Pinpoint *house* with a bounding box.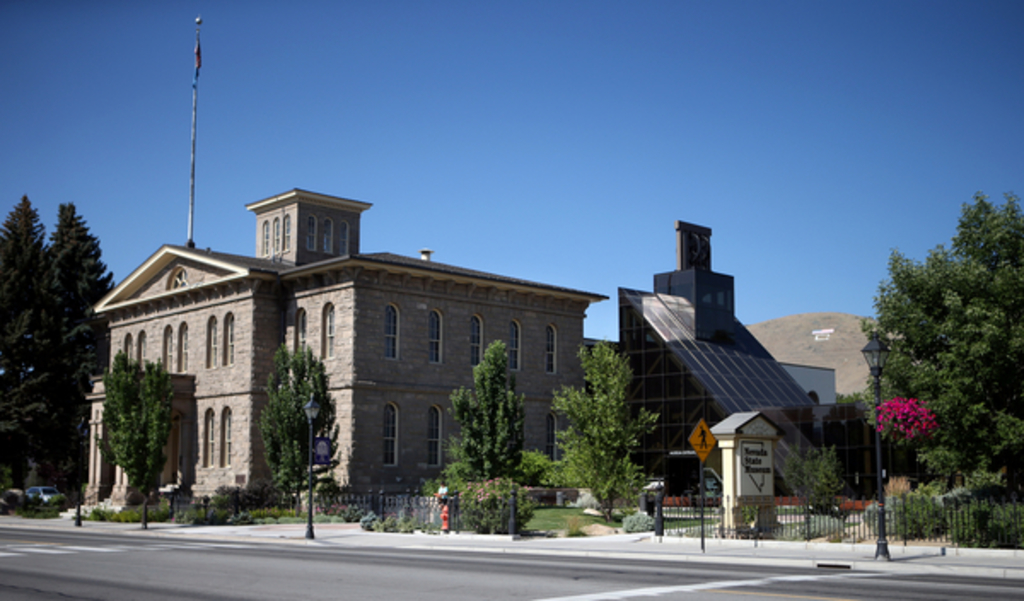
[left=604, top=227, right=876, bottom=526].
